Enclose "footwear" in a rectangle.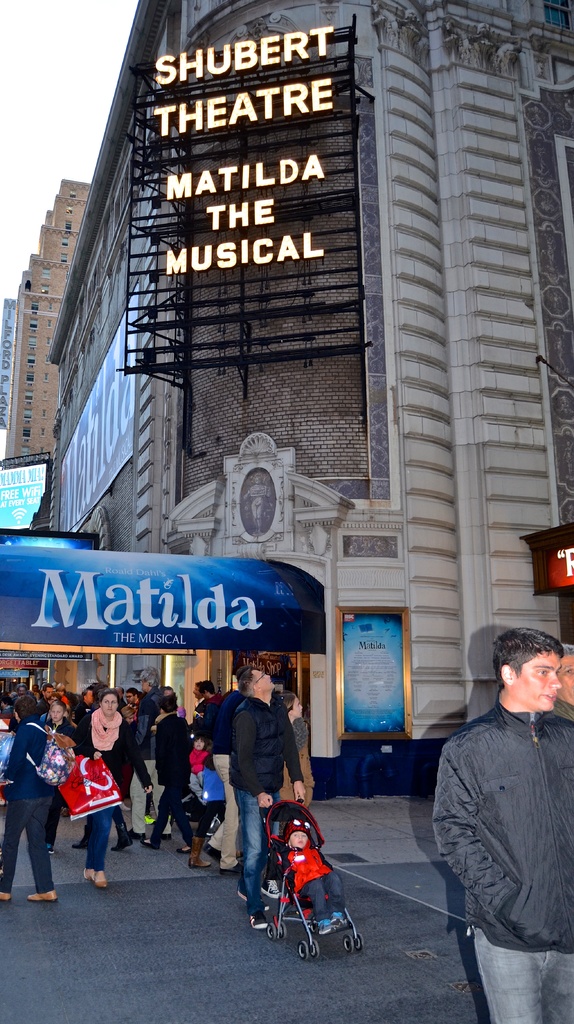
315 925 337 934.
